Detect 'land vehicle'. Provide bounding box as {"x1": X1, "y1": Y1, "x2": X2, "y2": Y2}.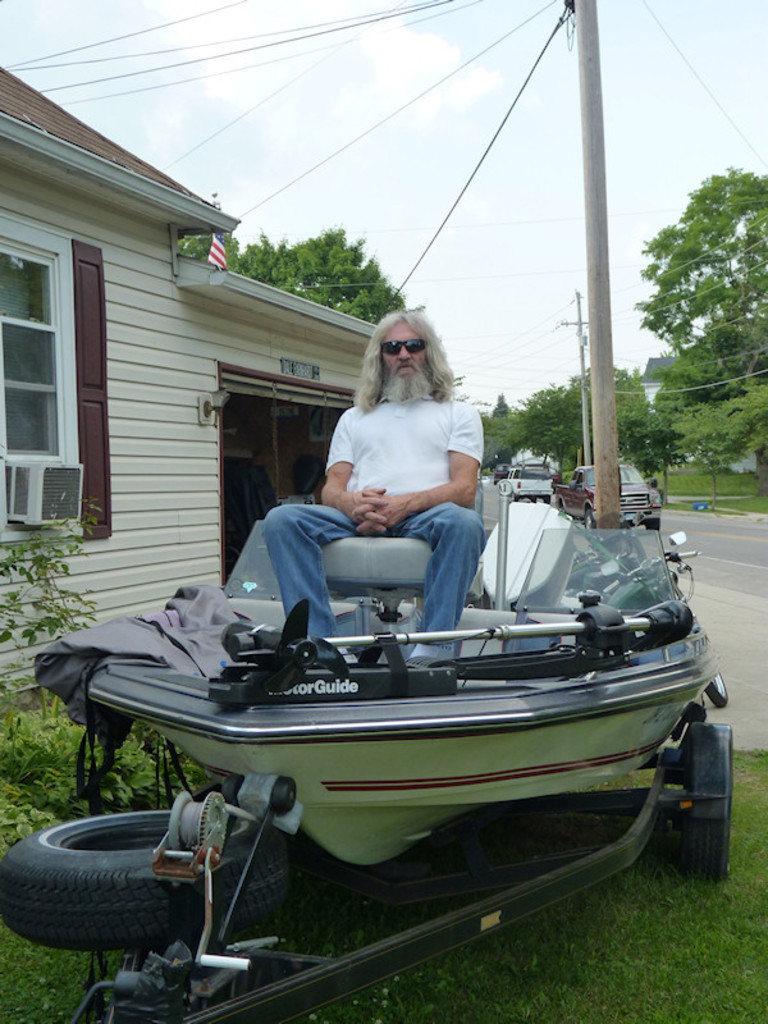
{"x1": 506, "y1": 460, "x2": 549, "y2": 502}.
